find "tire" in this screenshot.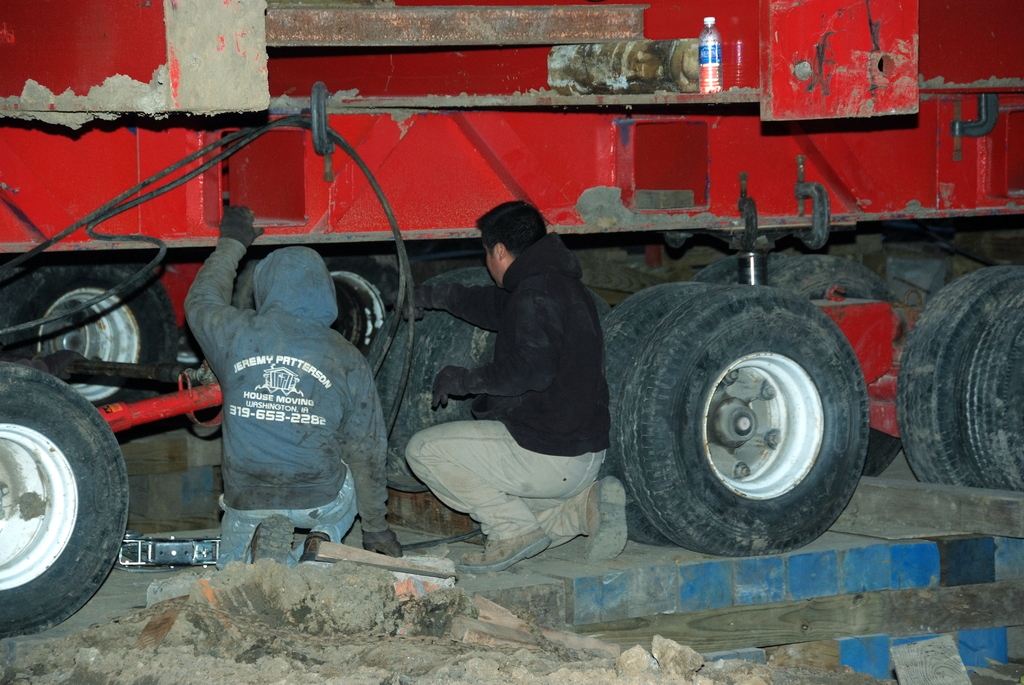
The bounding box for "tire" is bbox(0, 361, 129, 638).
